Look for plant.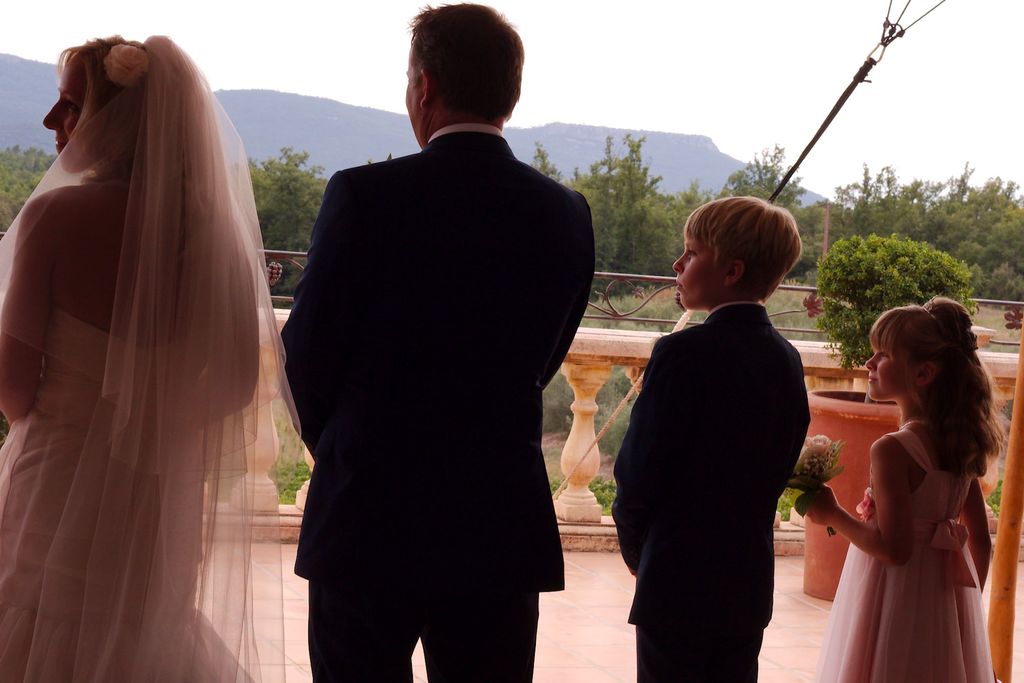
Found: [819, 232, 980, 403].
